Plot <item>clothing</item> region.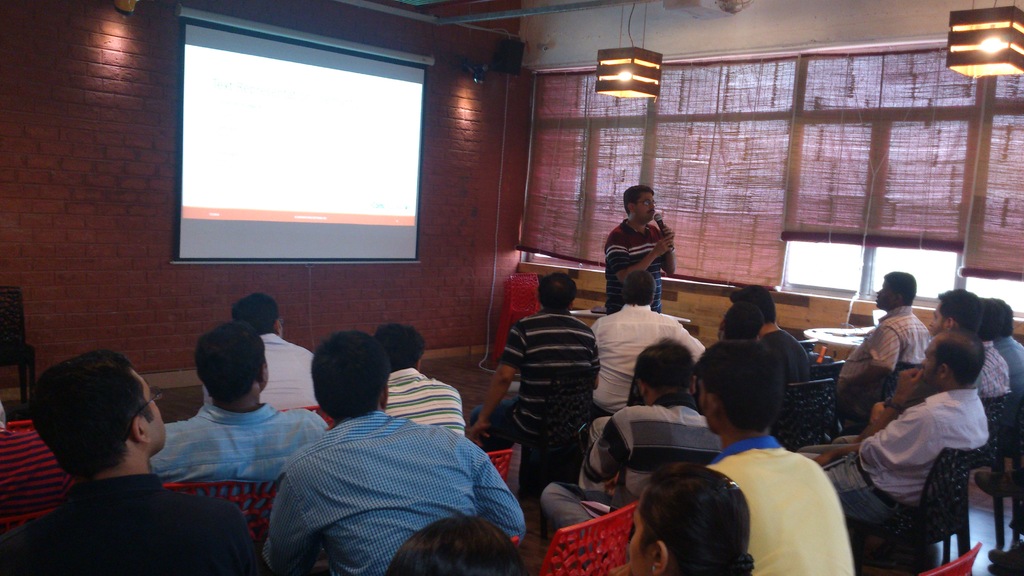
Plotted at BBox(580, 292, 703, 417).
